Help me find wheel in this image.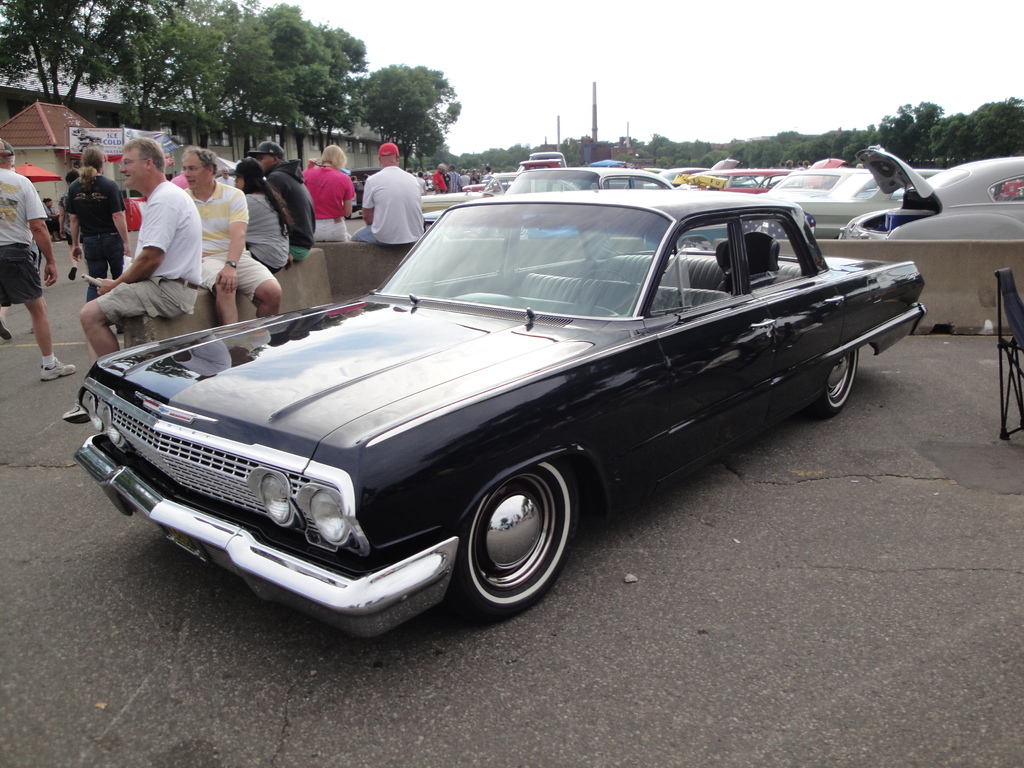
Found it: 811/348/860/420.
